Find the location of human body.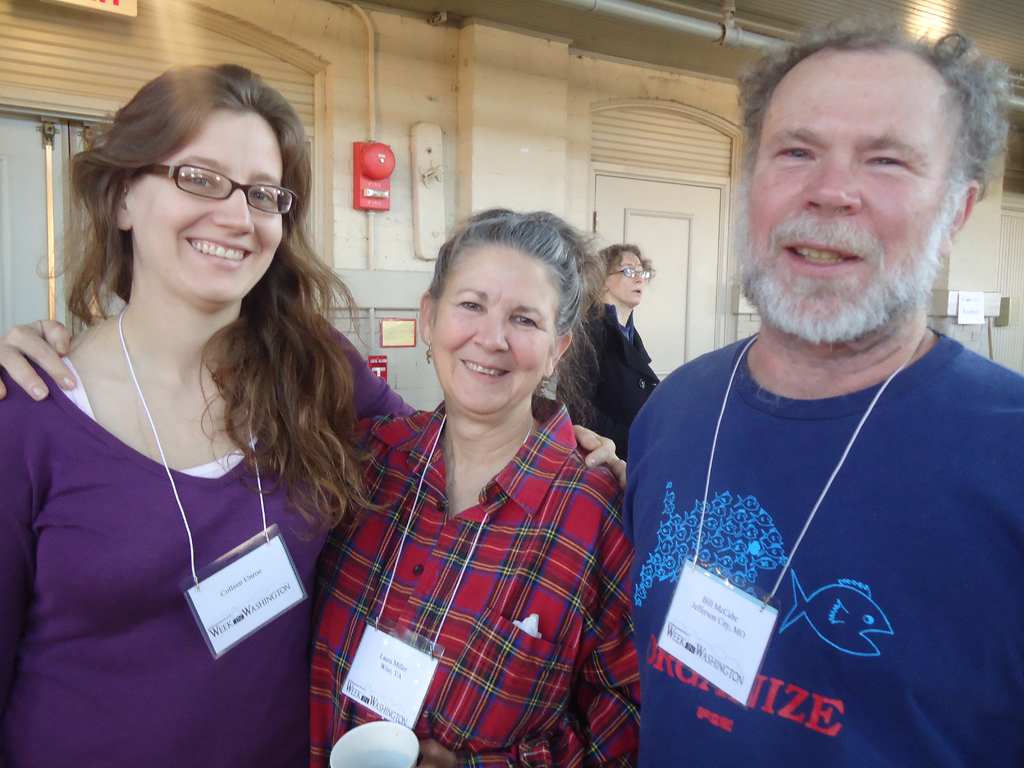
Location: 4 60 408 766.
